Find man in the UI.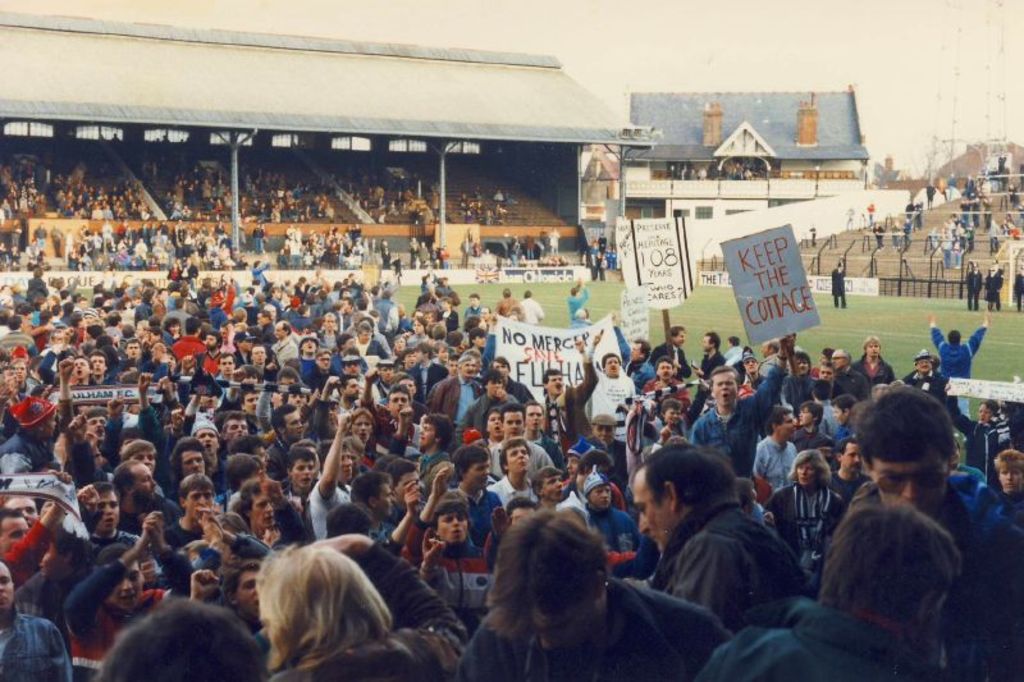
UI element at [265, 532, 470, 681].
